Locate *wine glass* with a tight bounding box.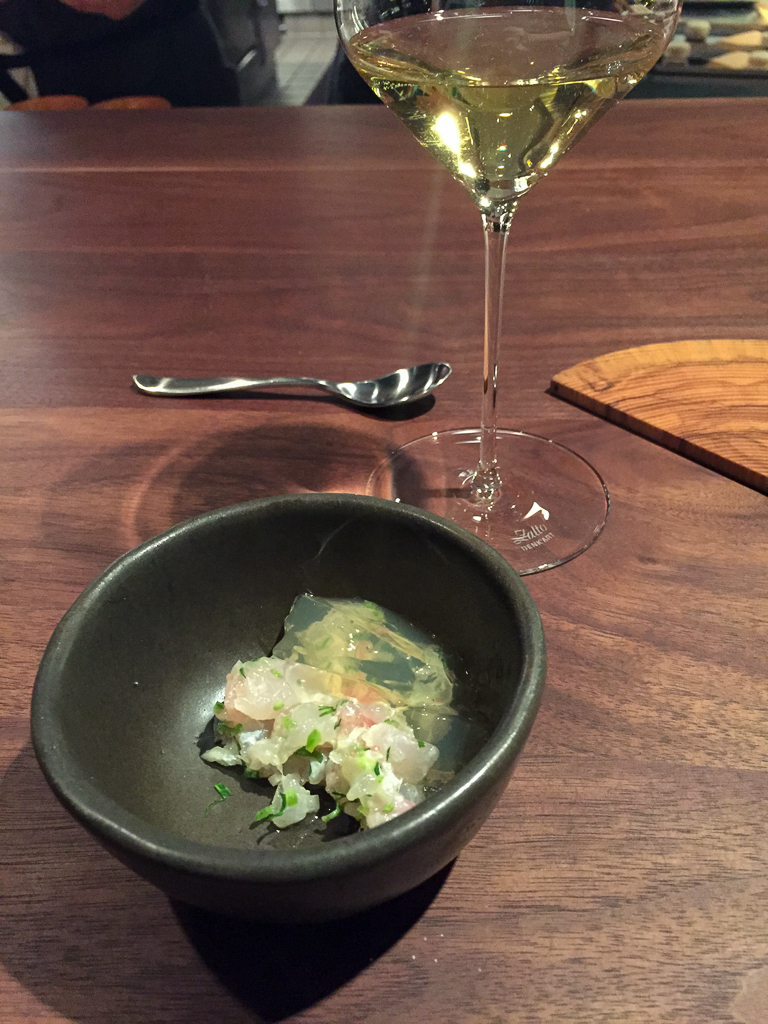
329/0/682/574.
